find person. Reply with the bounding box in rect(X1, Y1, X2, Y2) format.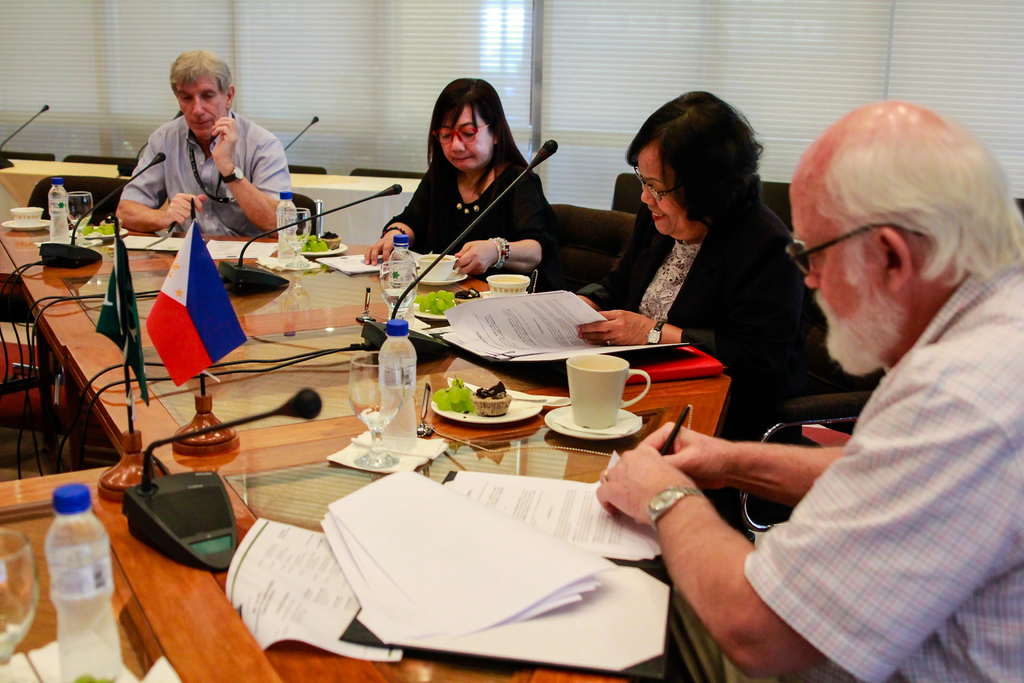
rect(365, 79, 563, 288).
